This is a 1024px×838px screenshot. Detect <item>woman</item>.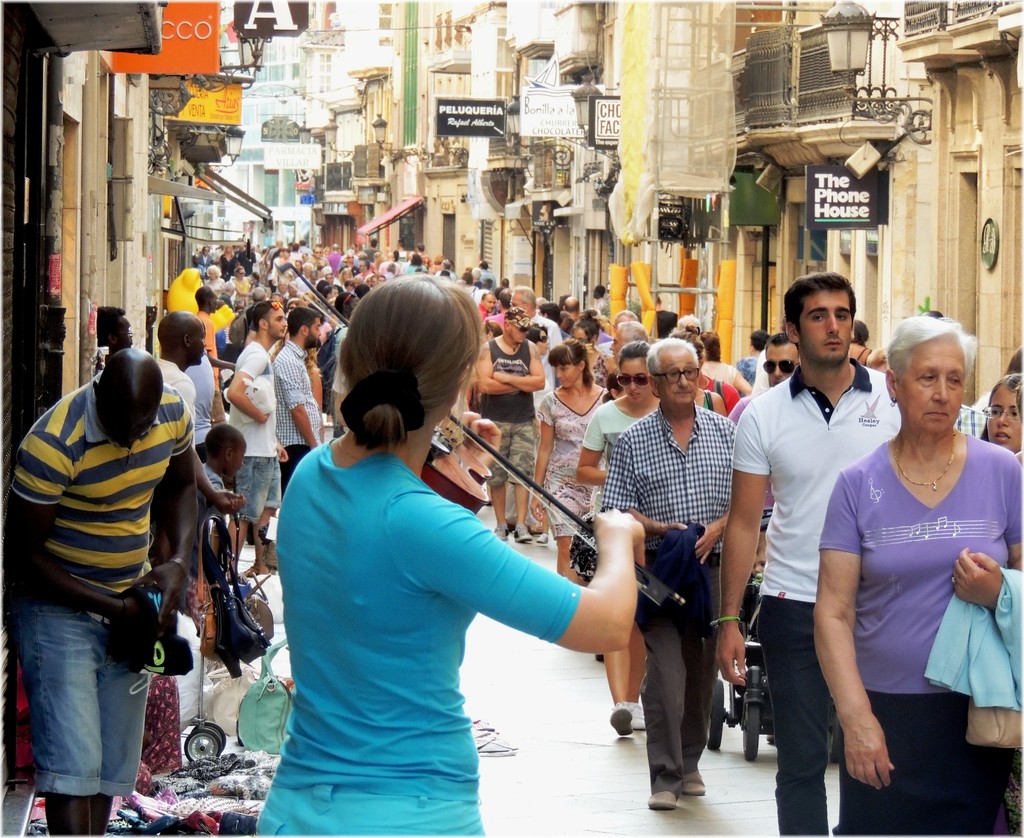
BBox(678, 325, 732, 419).
